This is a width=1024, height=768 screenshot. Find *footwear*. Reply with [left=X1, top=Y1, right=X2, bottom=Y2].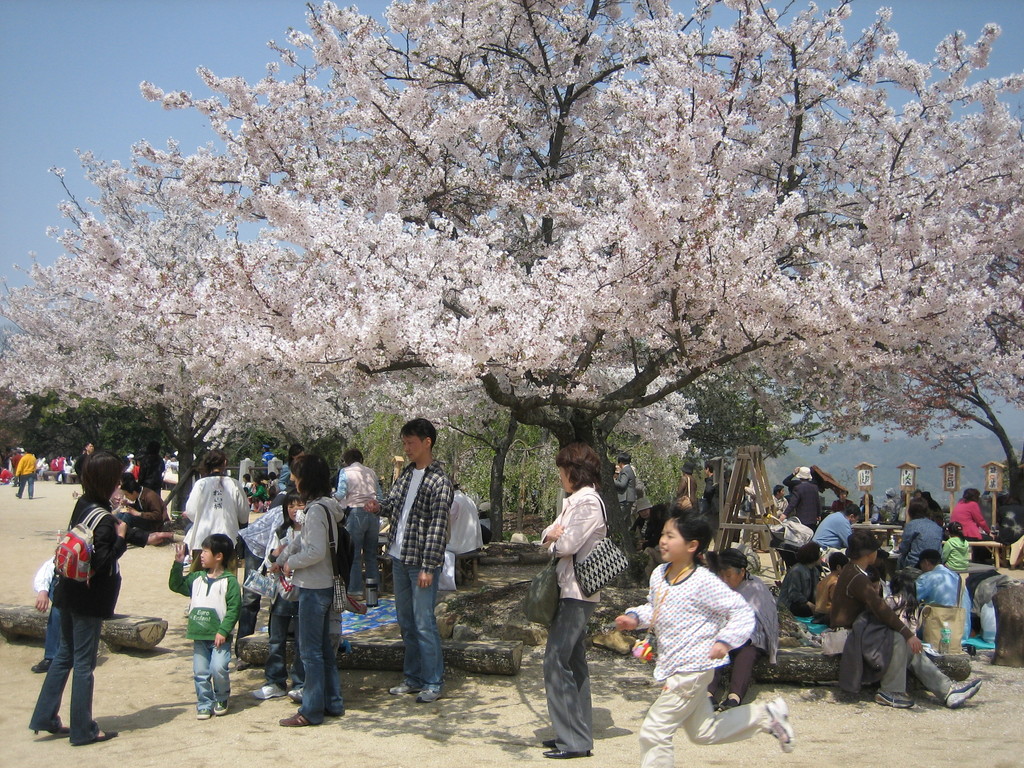
[left=196, top=707, right=215, bottom=723].
